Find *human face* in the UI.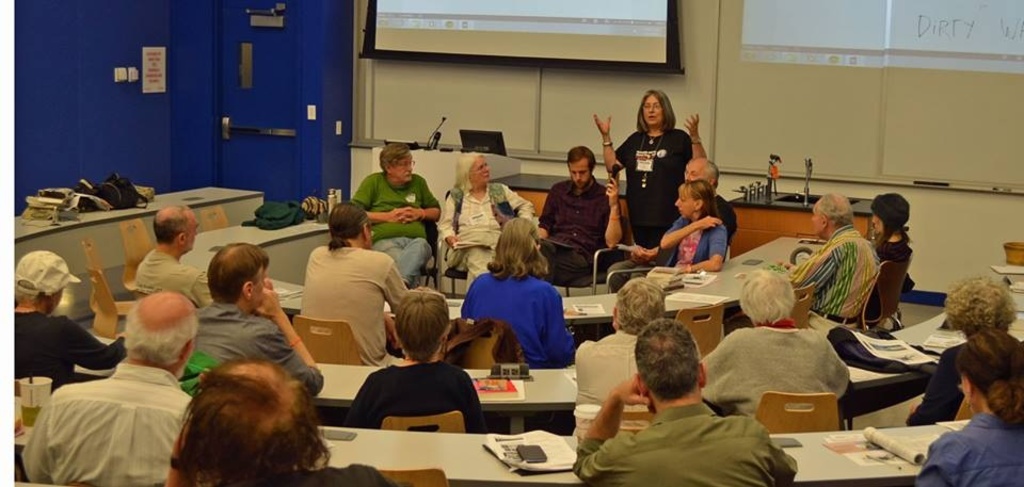
UI element at BBox(476, 157, 490, 183).
